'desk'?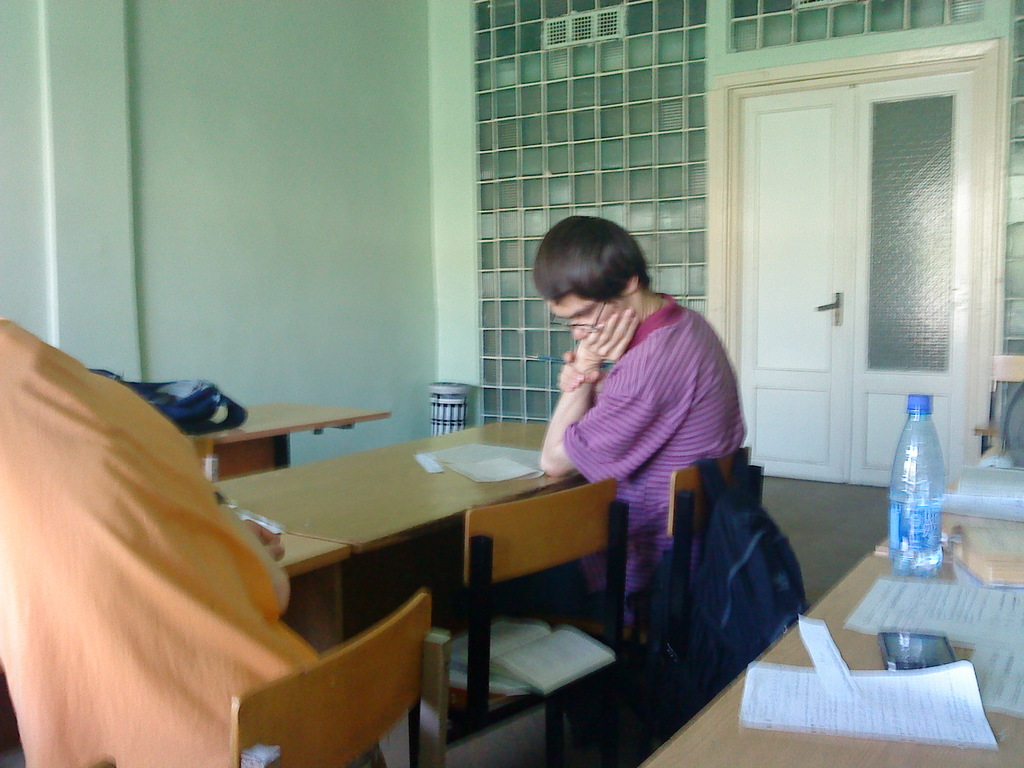
Rect(0, 503, 346, 767)
